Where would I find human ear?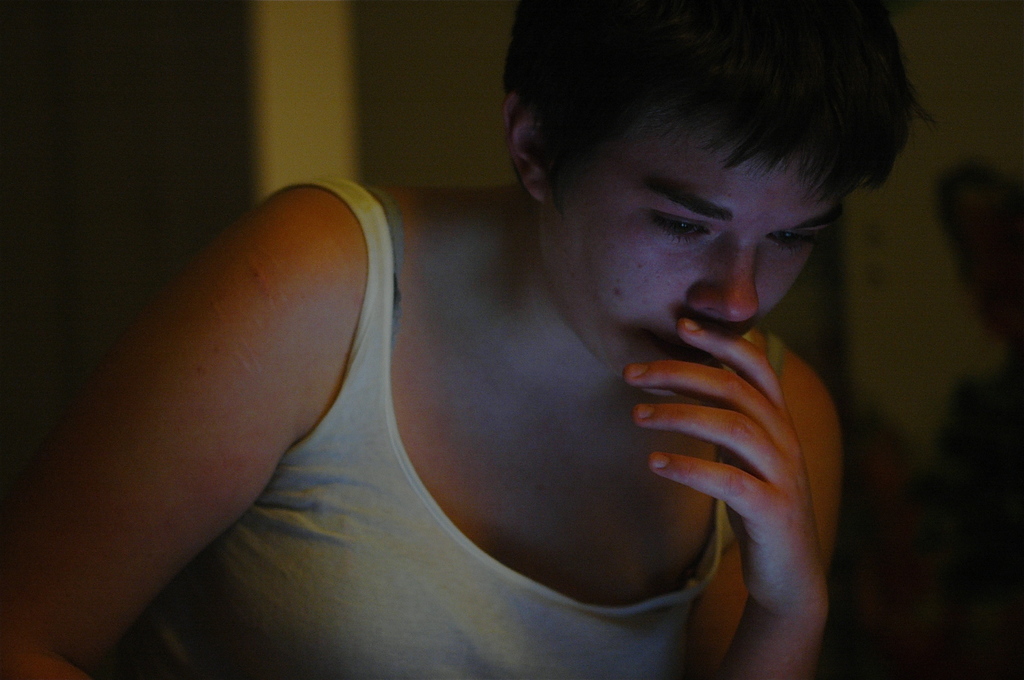
At (left=502, top=92, right=552, bottom=204).
